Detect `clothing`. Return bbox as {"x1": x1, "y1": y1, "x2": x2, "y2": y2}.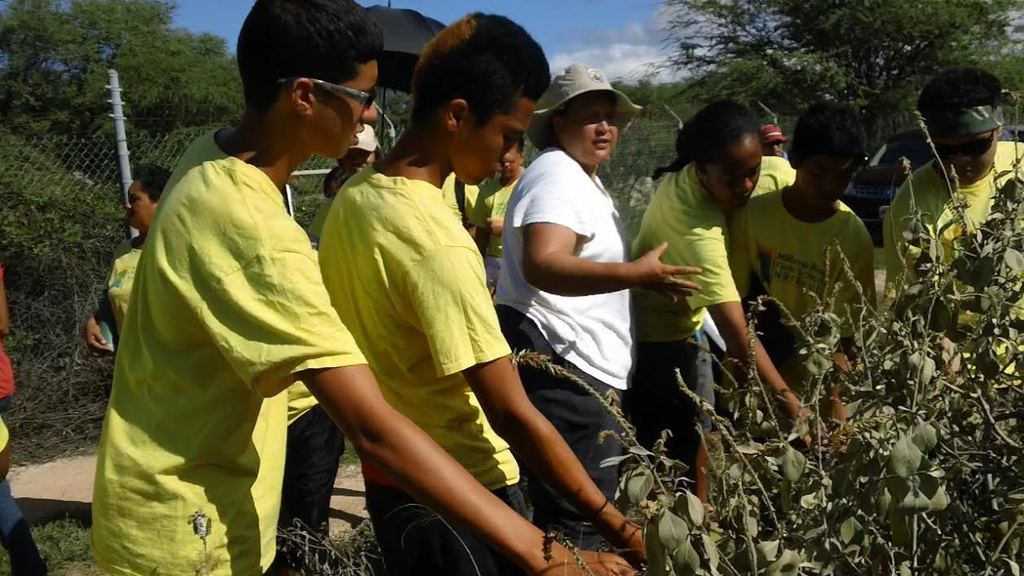
{"x1": 280, "y1": 376, "x2": 351, "y2": 548}.
